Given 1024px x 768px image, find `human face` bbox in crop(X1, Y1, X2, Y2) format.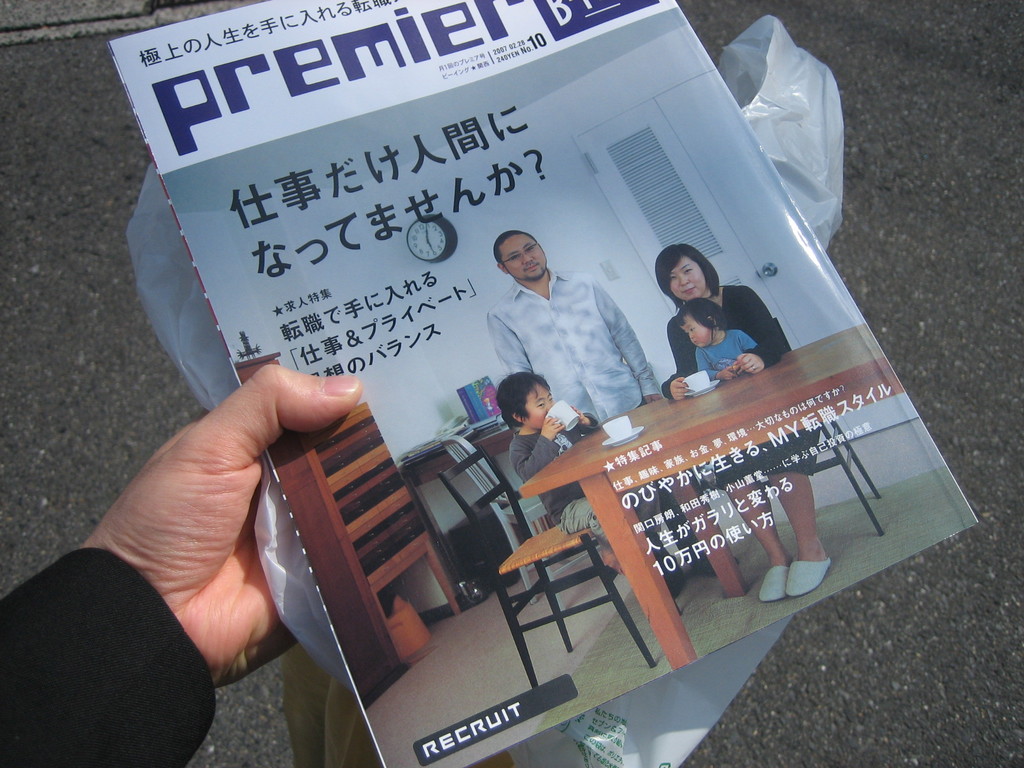
crop(503, 234, 547, 280).
